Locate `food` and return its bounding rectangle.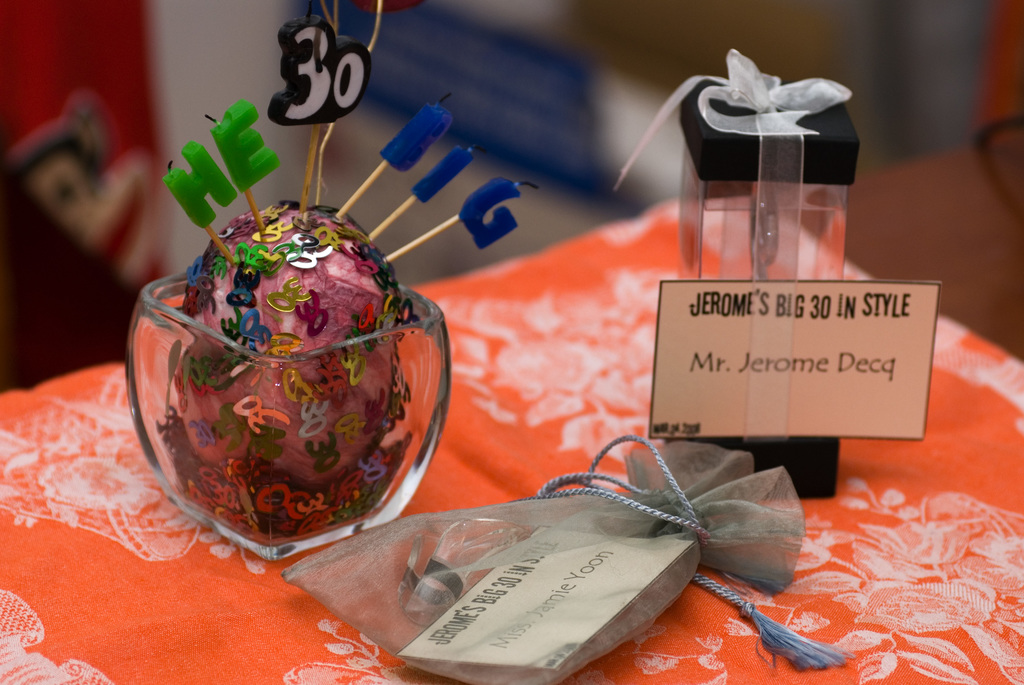
(159, 200, 416, 533).
